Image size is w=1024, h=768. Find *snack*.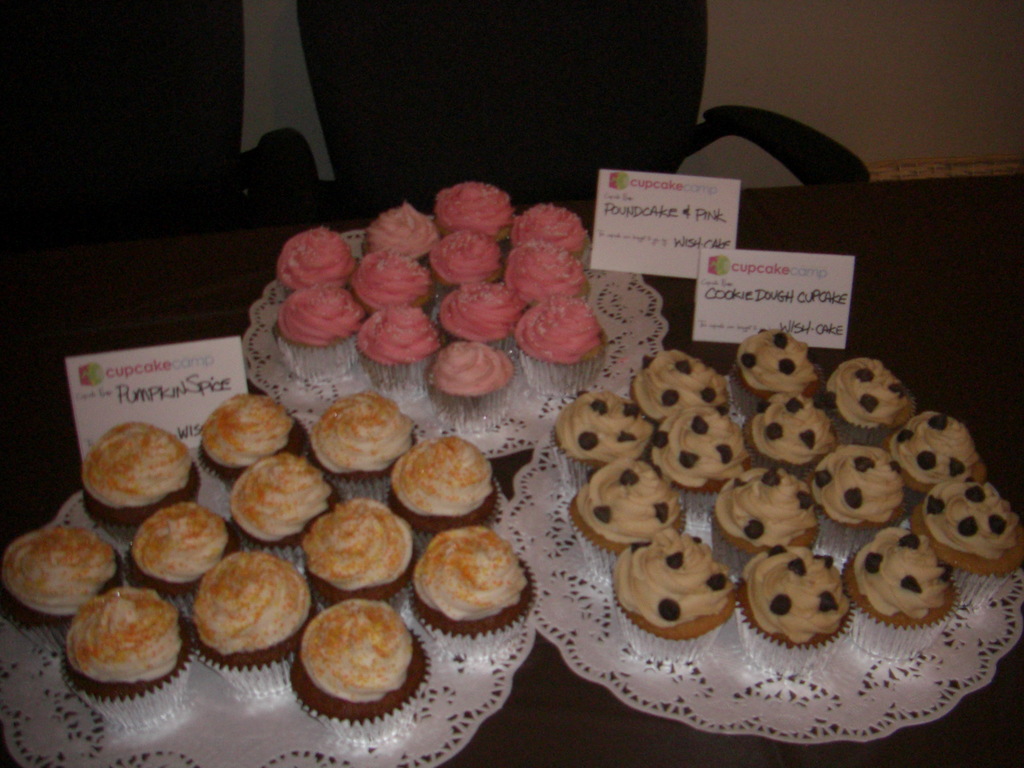
x1=626 y1=349 x2=733 y2=427.
